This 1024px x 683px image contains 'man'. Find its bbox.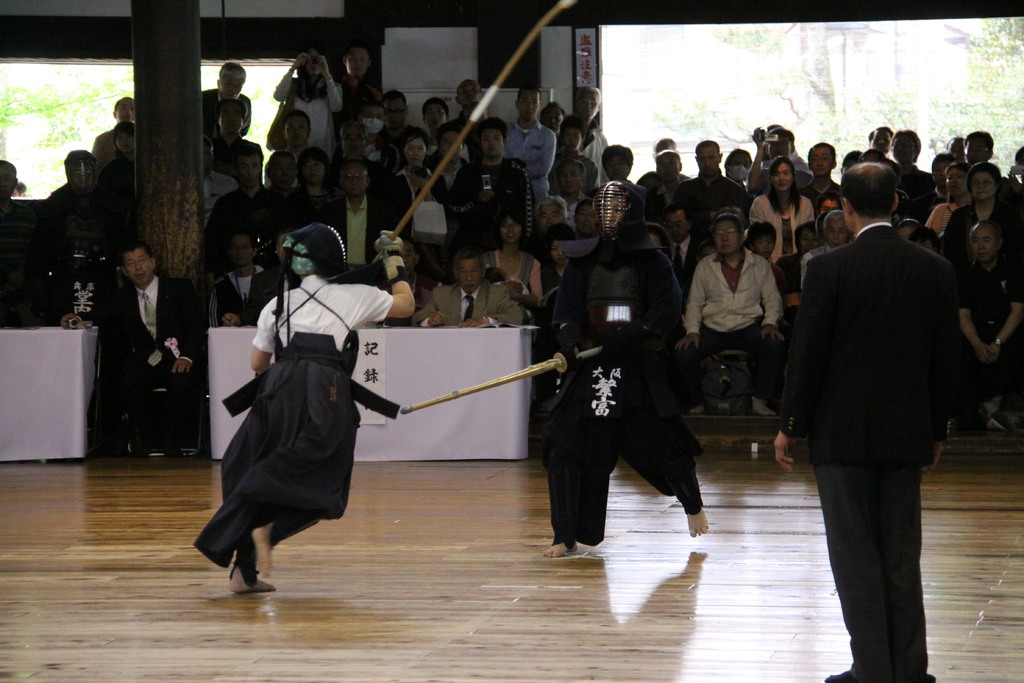
[x1=964, y1=133, x2=993, y2=165].
